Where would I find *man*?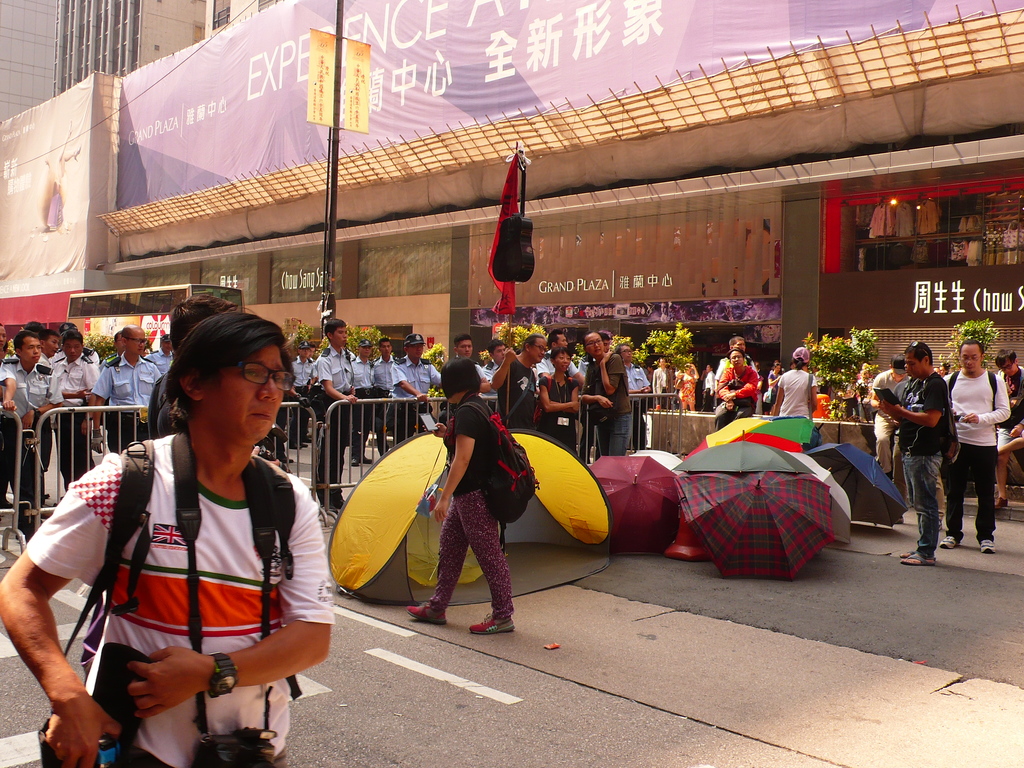
At region(570, 322, 630, 447).
